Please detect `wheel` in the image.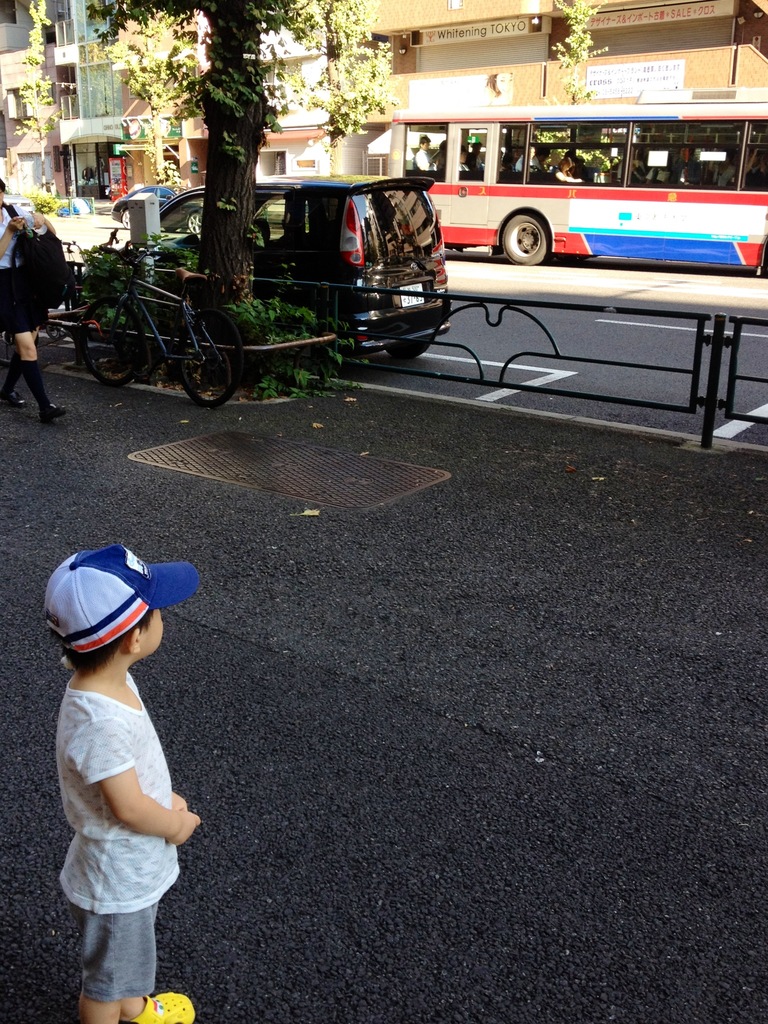
x1=186, y1=214, x2=202, y2=233.
